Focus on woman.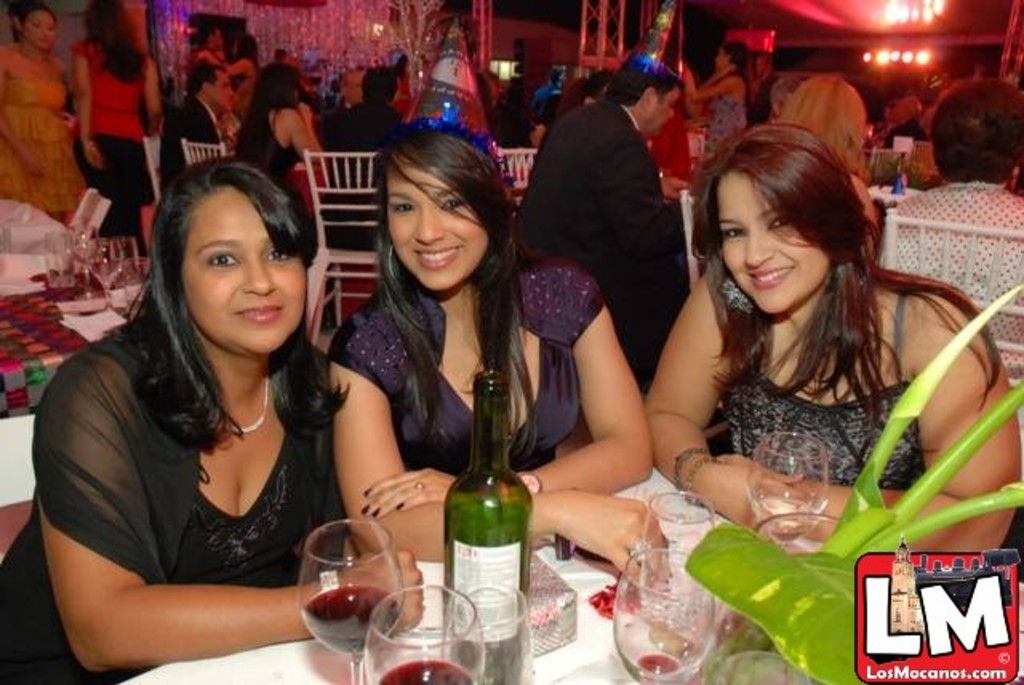
Focused at (642, 123, 1019, 549).
